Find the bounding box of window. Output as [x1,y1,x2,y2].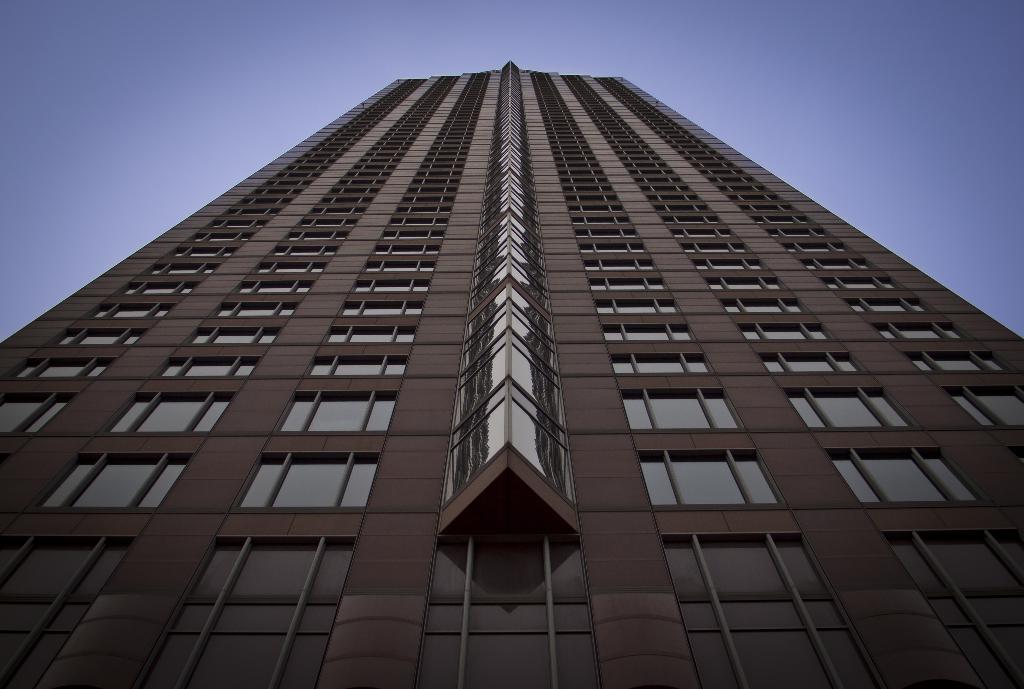
[757,349,862,374].
